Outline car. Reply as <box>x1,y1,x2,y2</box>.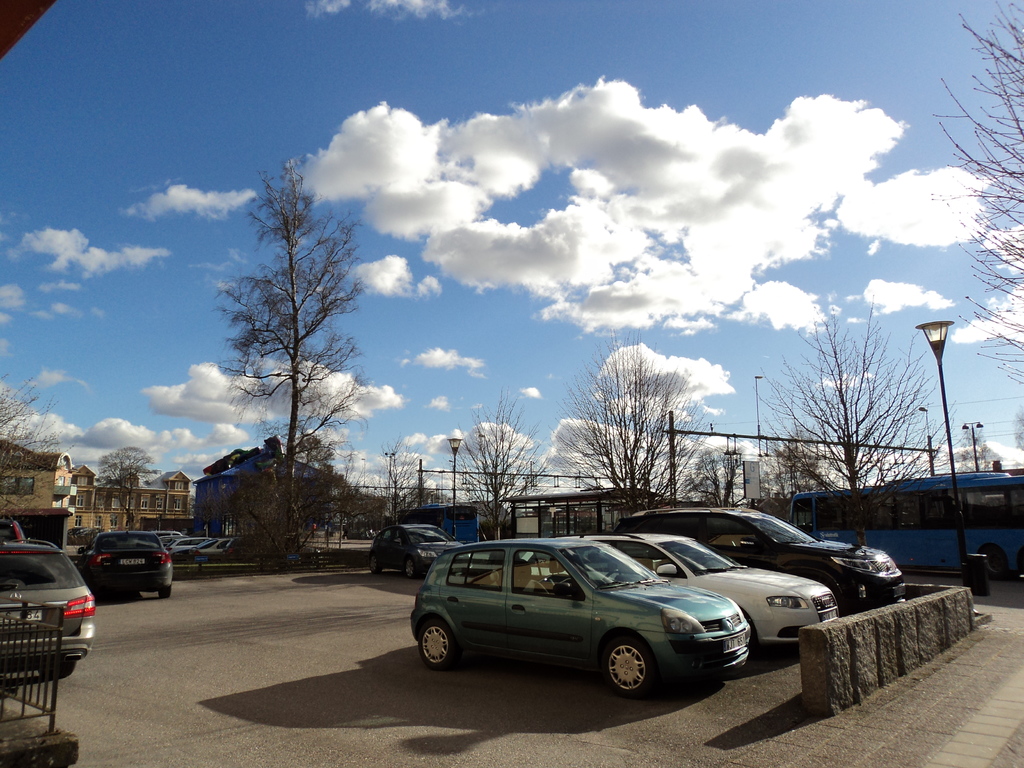
<box>398,536,761,708</box>.
